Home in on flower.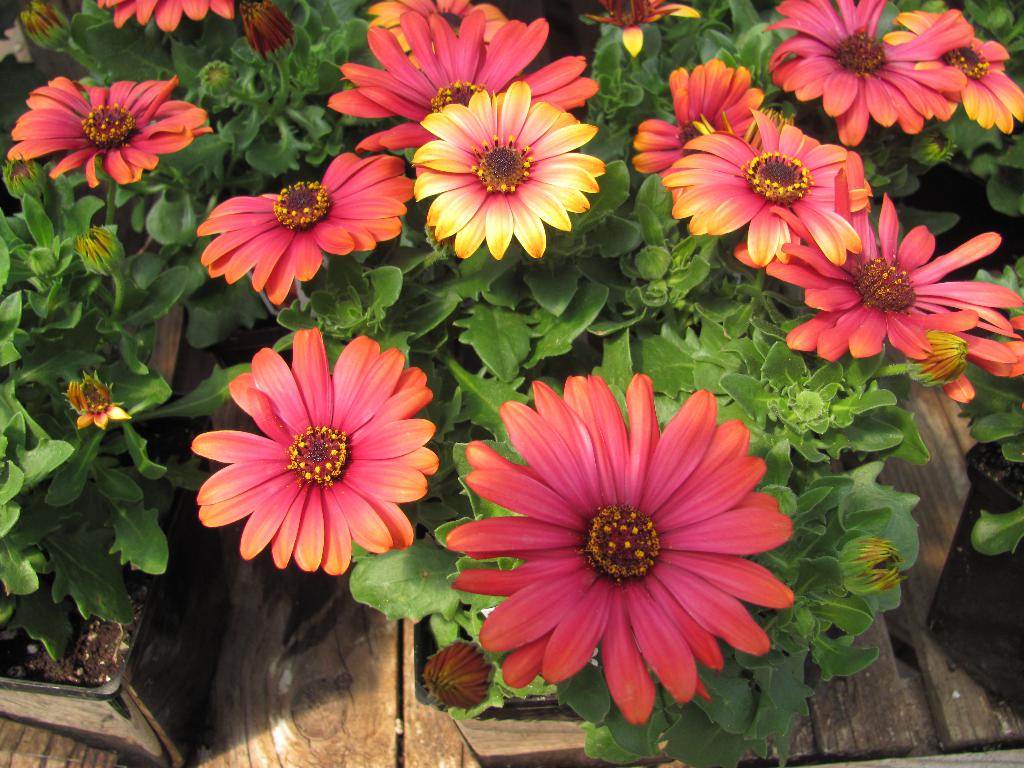
Homed in at 593/0/703/54.
